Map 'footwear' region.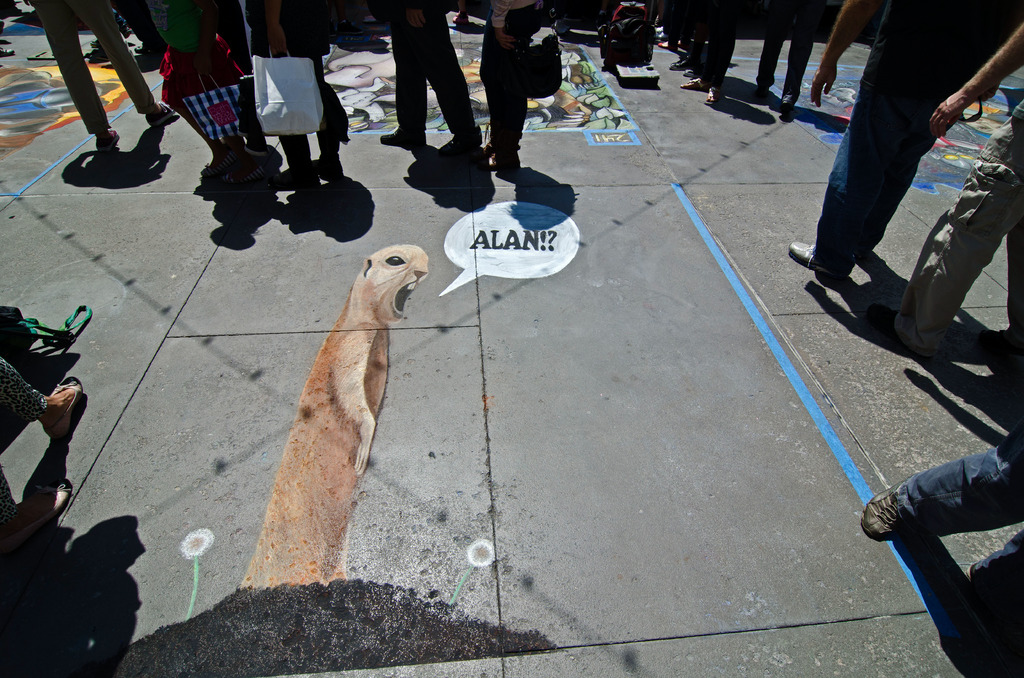
Mapped to 794,242,843,281.
